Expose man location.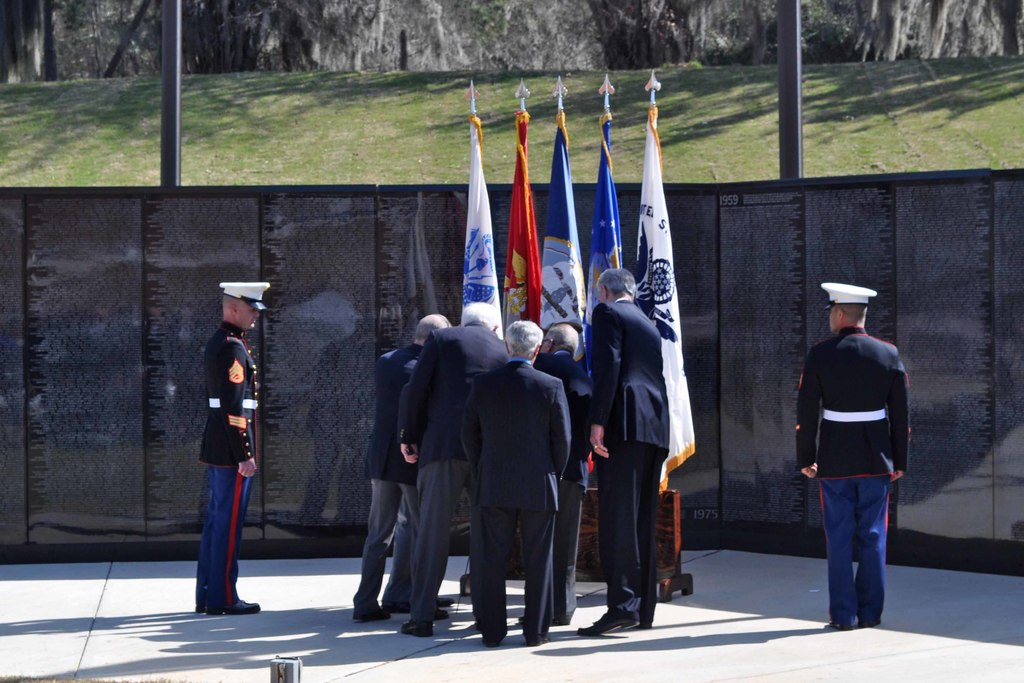
Exposed at [538, 325, 597, 629].
